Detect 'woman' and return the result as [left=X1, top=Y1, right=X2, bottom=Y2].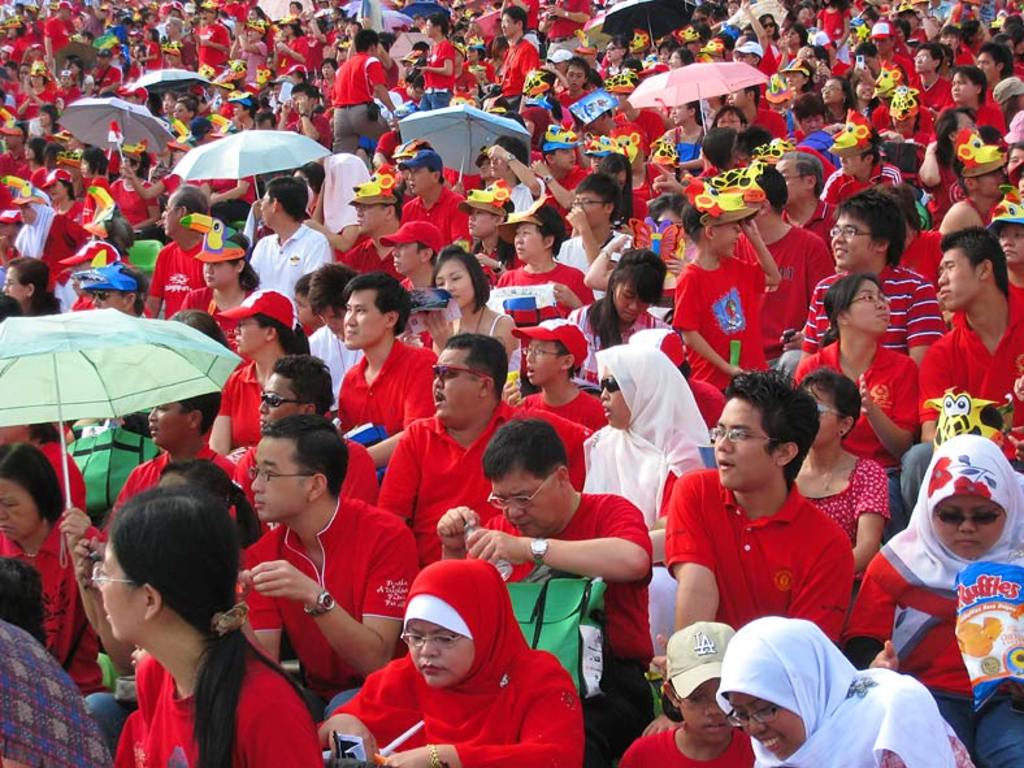
[left=112, top=144, right=157, bottom=229].
